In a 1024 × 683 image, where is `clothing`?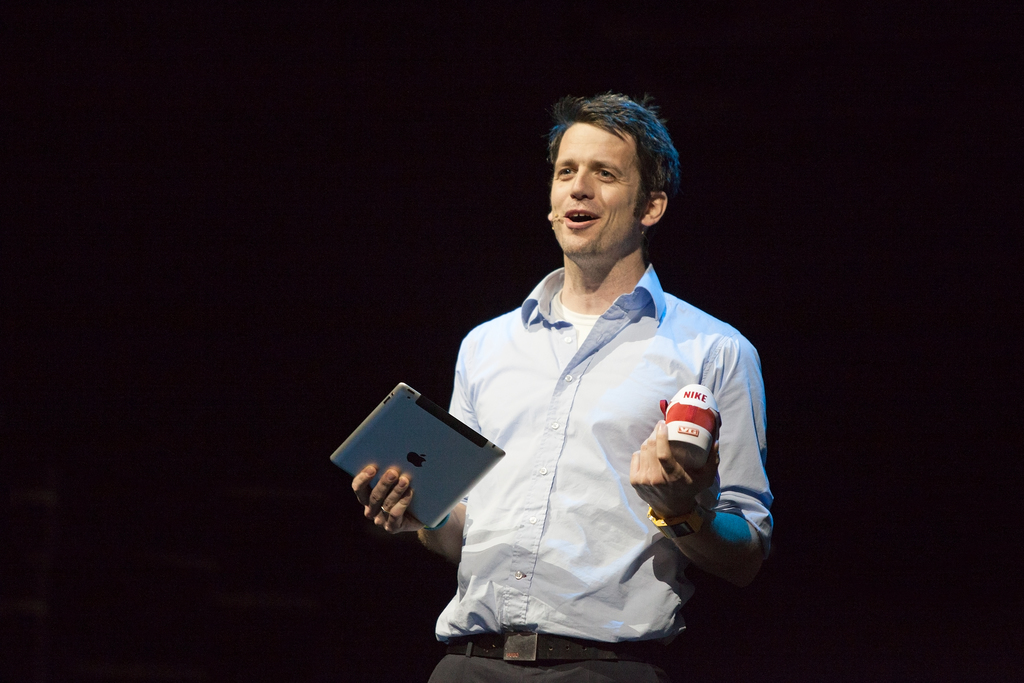
Rect(433, 235, 772, 657).
